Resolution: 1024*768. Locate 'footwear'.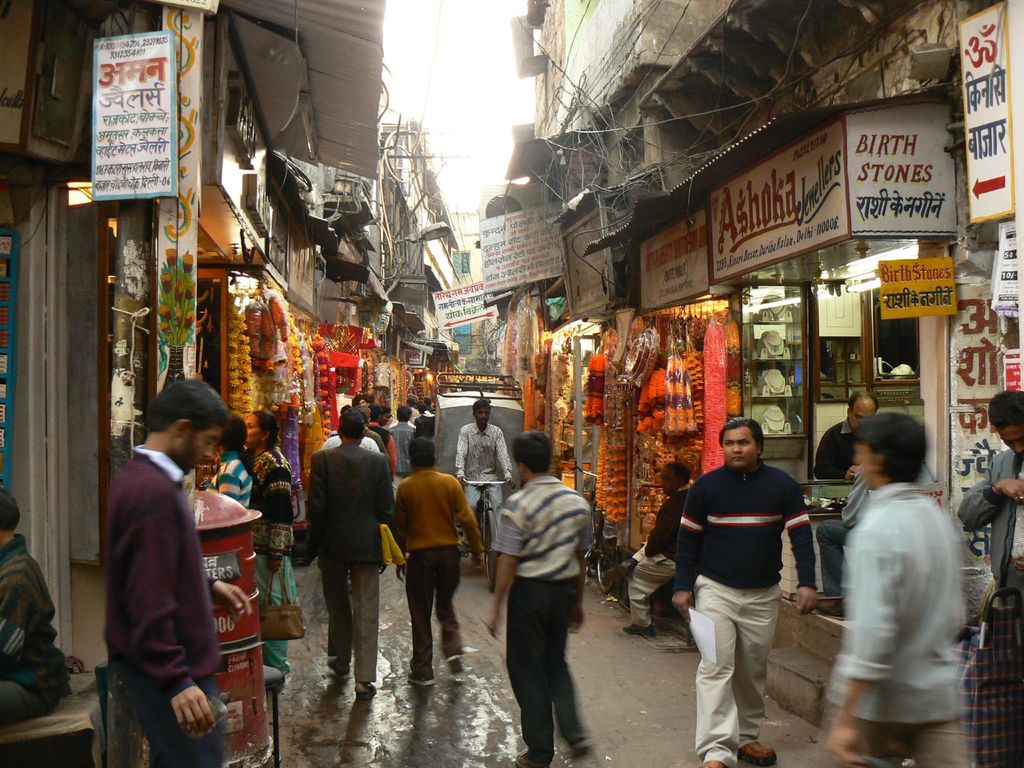
rect(323, 657, 349, 669).
